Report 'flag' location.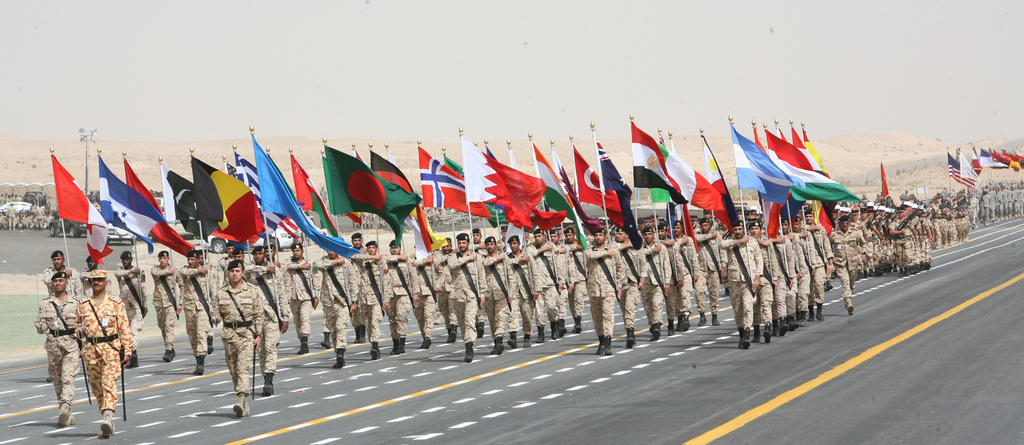
Report: 232, 153, 305, 244.
